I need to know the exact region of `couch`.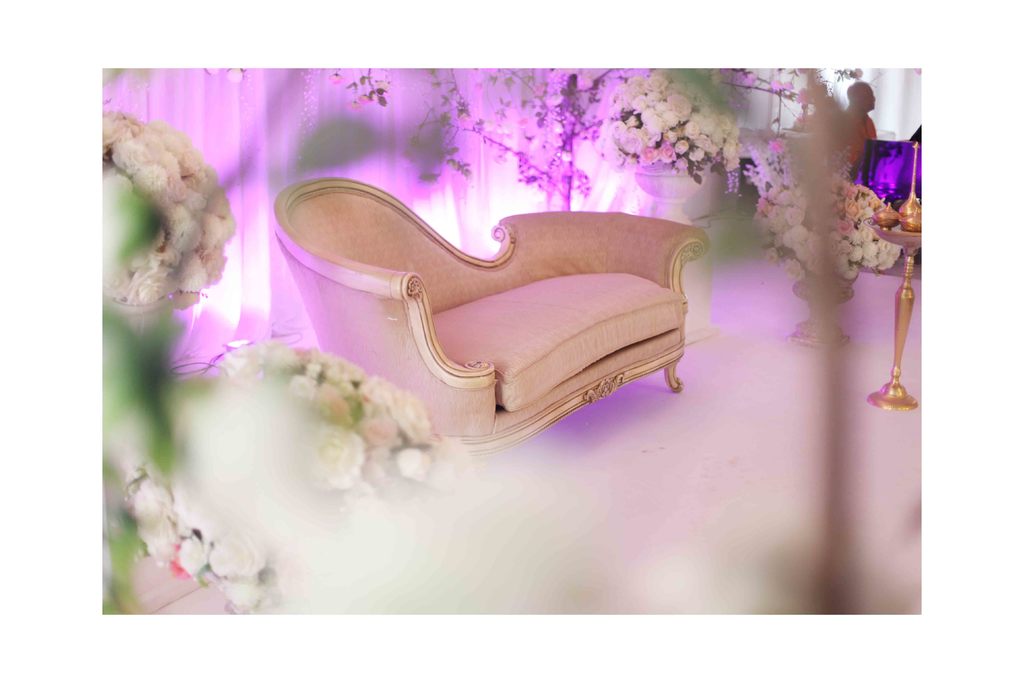
Region: left=272, top=159, right=733, bottom=466.
